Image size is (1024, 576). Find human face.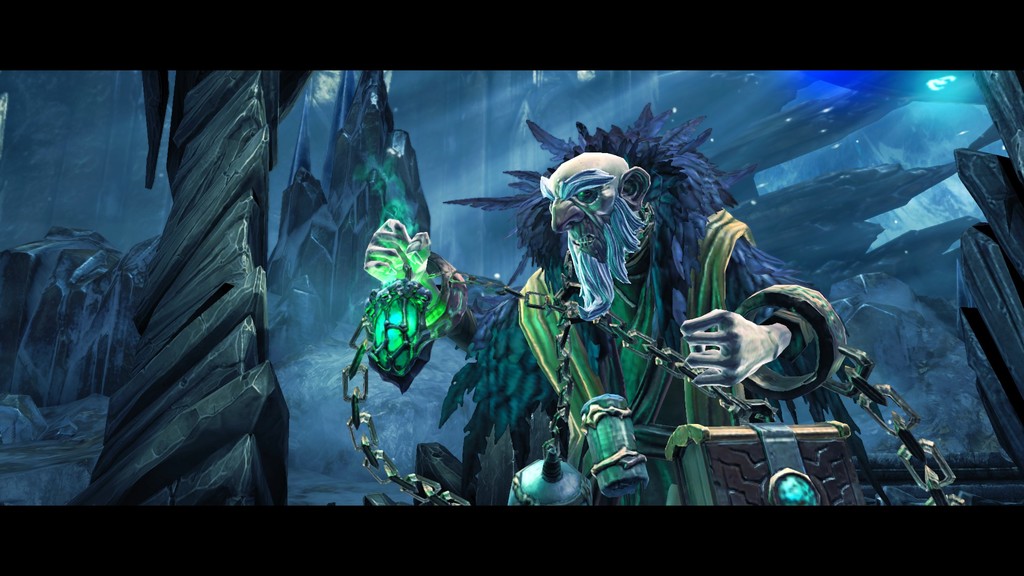
548 145 623 259.
